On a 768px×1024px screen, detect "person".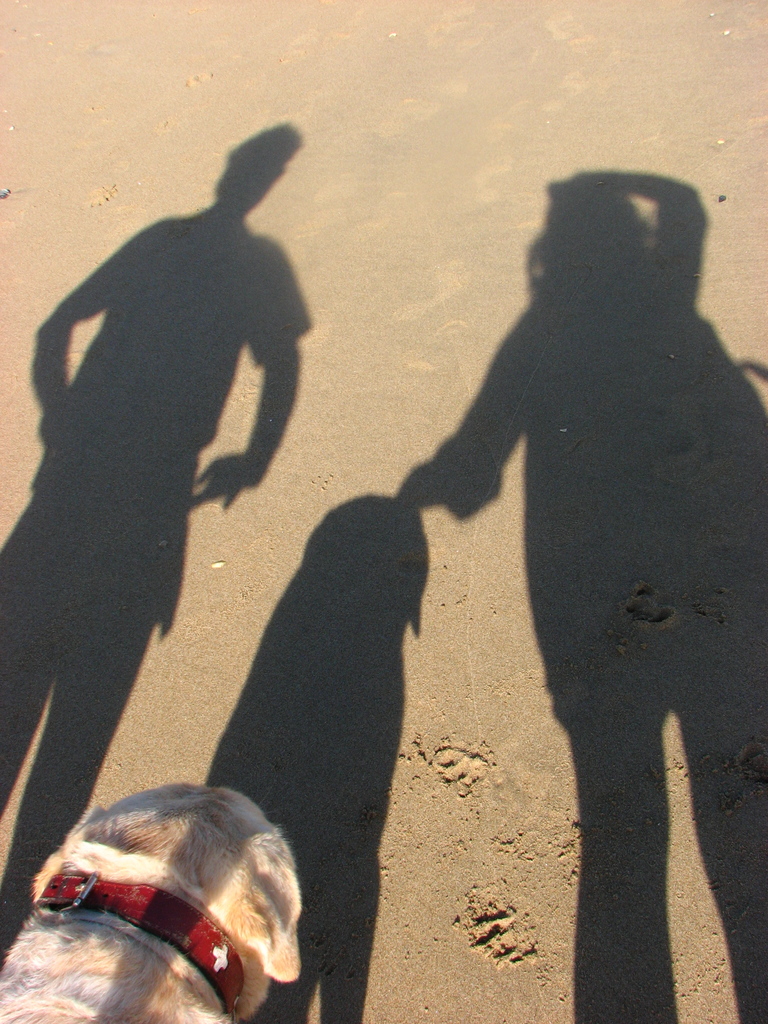
pyautogui.locateOnScreen(18, 84, 336, 956).
